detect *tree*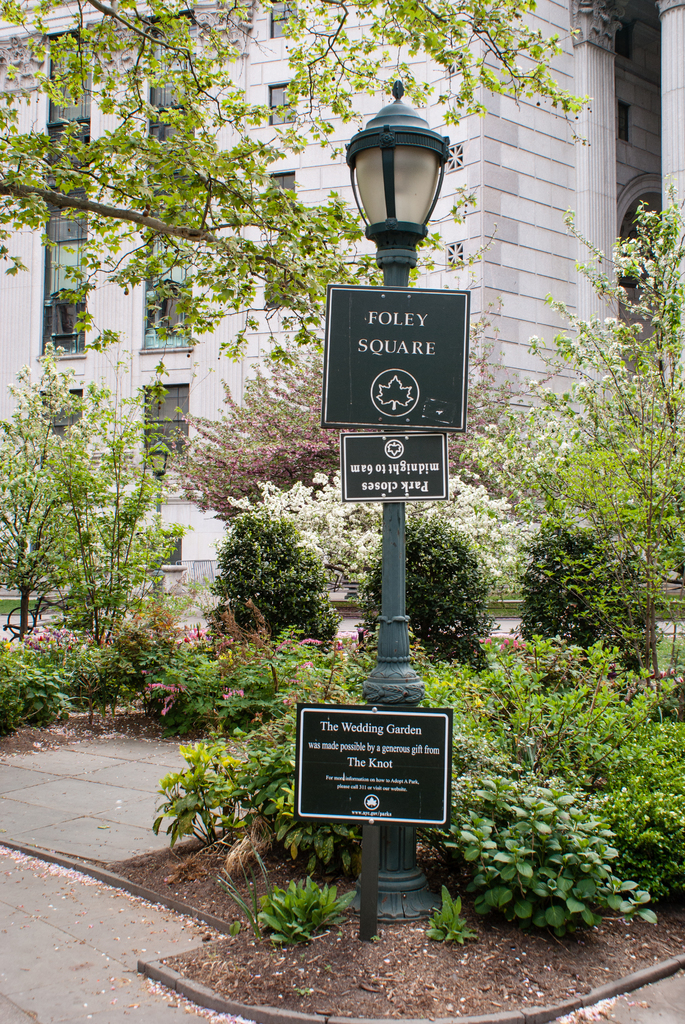
{"x1": 0, "y1": 0, "x2": 590, "y2": 375}
